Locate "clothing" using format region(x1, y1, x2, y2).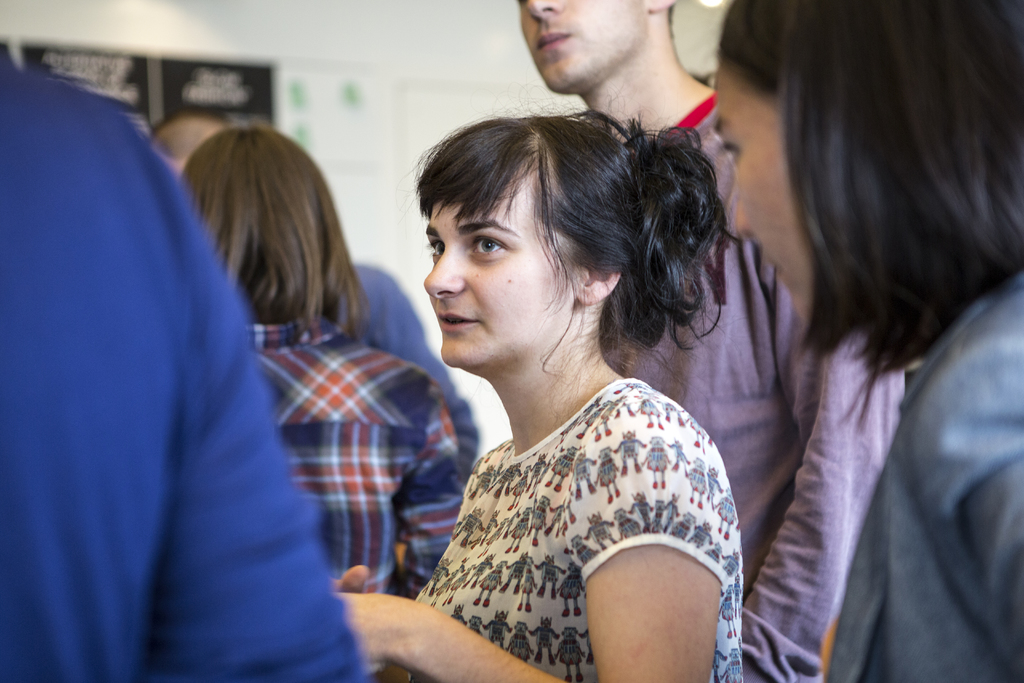
region(825, 272, 1023, 682).
